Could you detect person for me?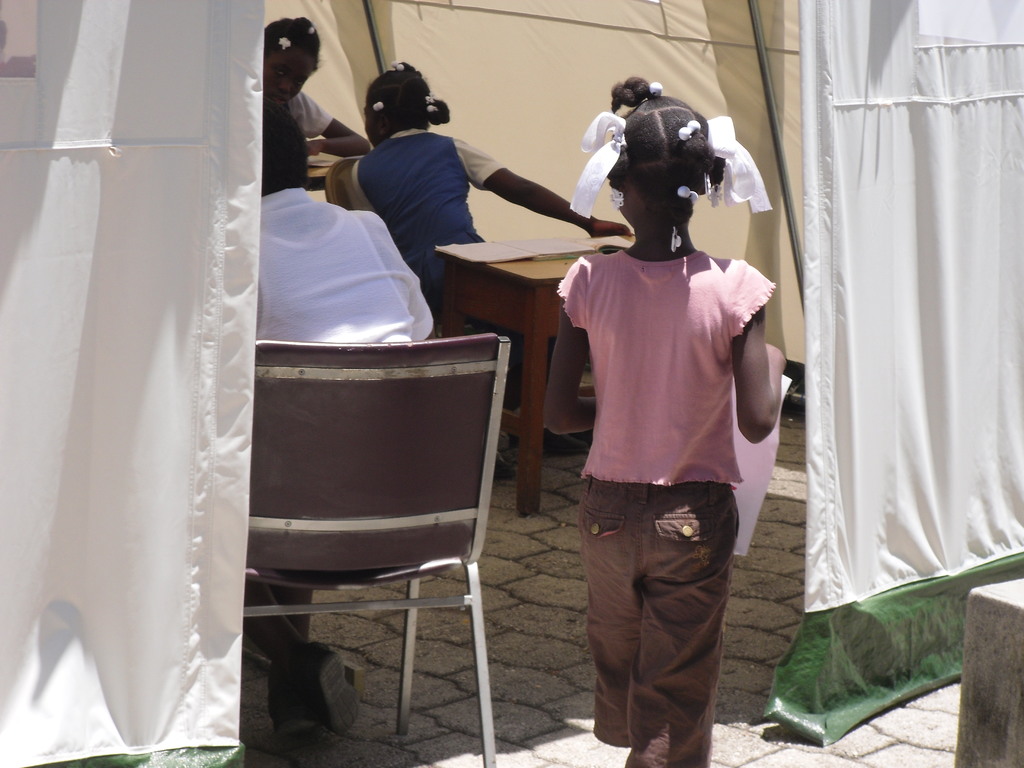
Detection result: (356, 70, 639, 338).
